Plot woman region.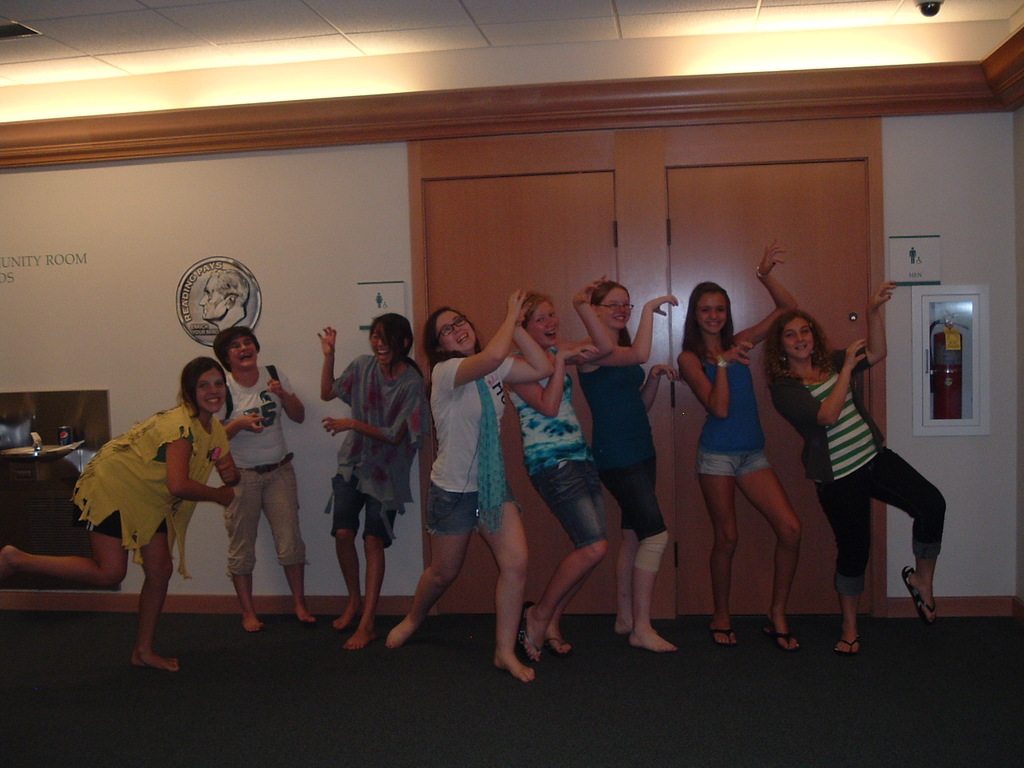
Plotted at pyautogui.locateOnScreen(759, 279, 946, 663).
